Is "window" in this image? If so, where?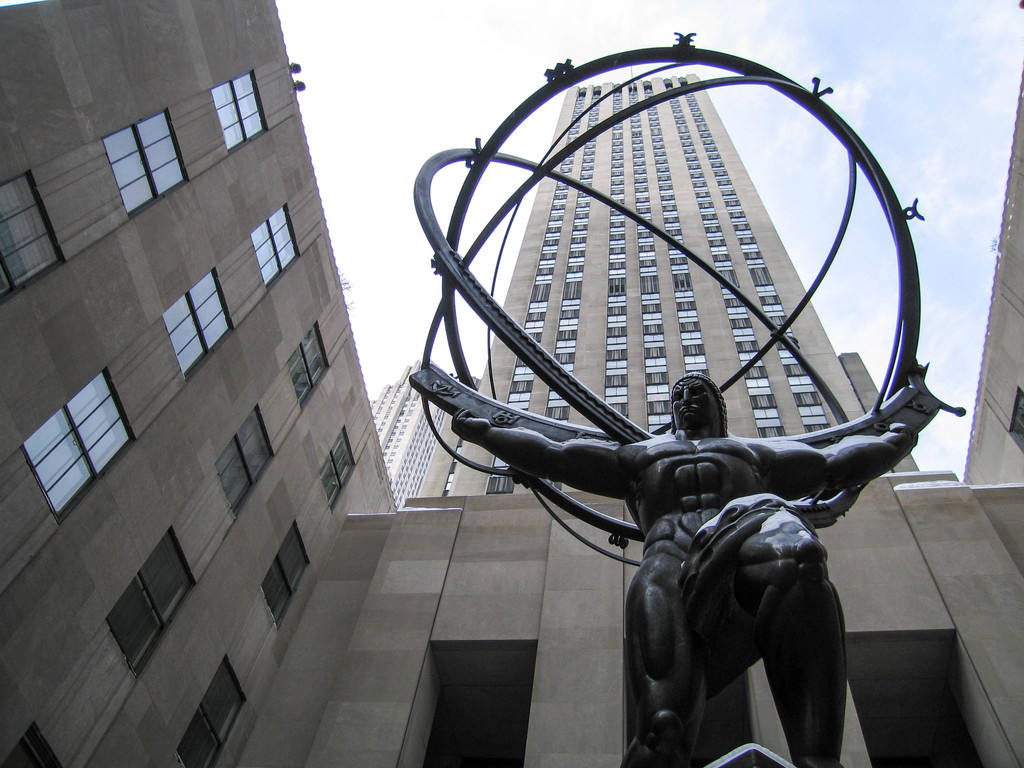
Yes, at crop(212, 70, 271, 152).
